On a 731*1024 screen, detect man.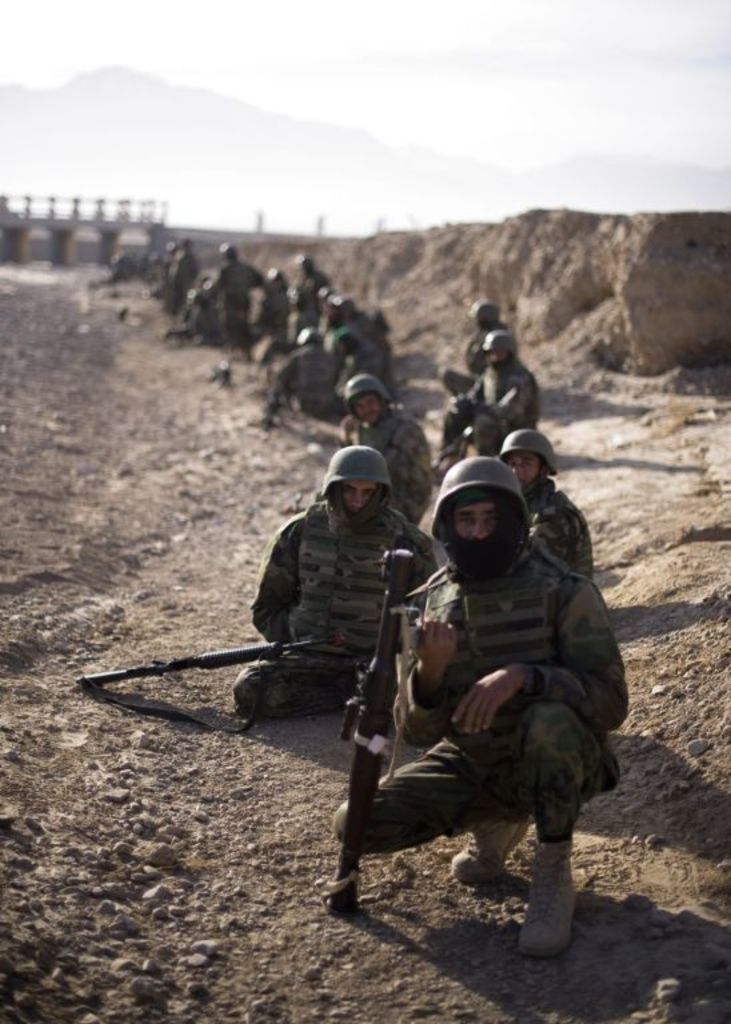
x1=340 y1=373 x2=442 y2=528.
